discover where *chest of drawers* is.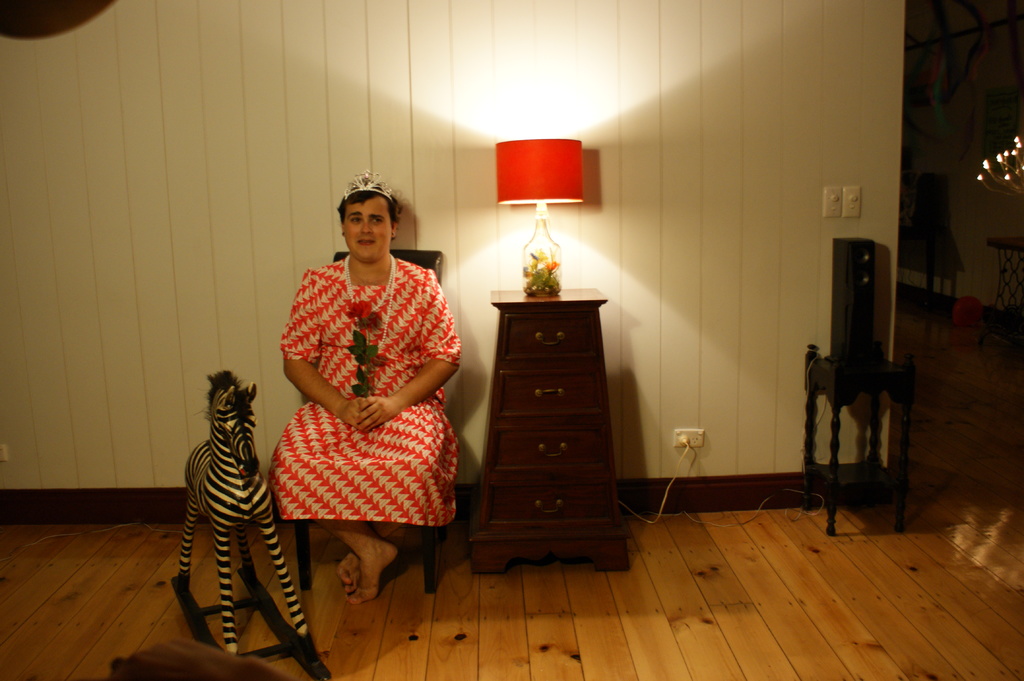
Discovered at locate(467, 285, 632, 570).
